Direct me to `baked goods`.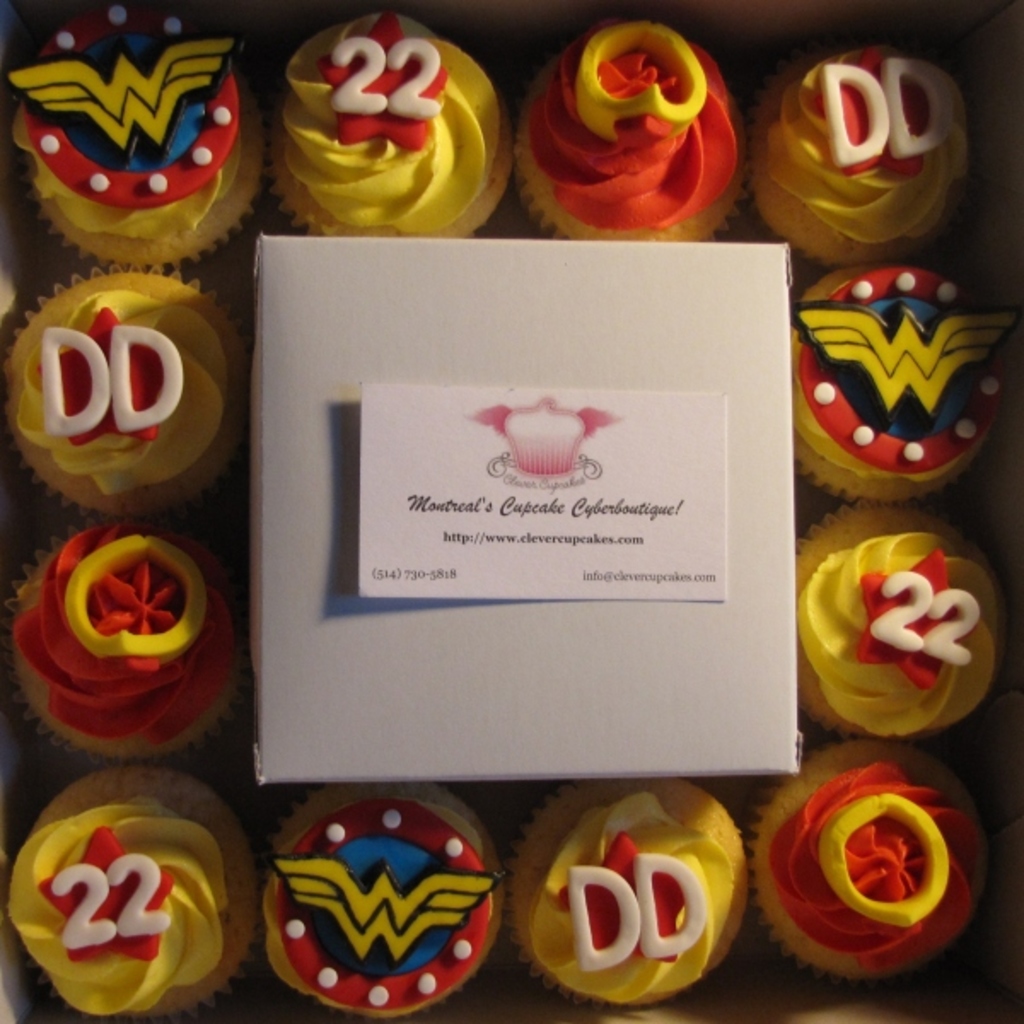
Direction: {"left": 754, "top": 36, "right": 986, "bottom": 265}.
